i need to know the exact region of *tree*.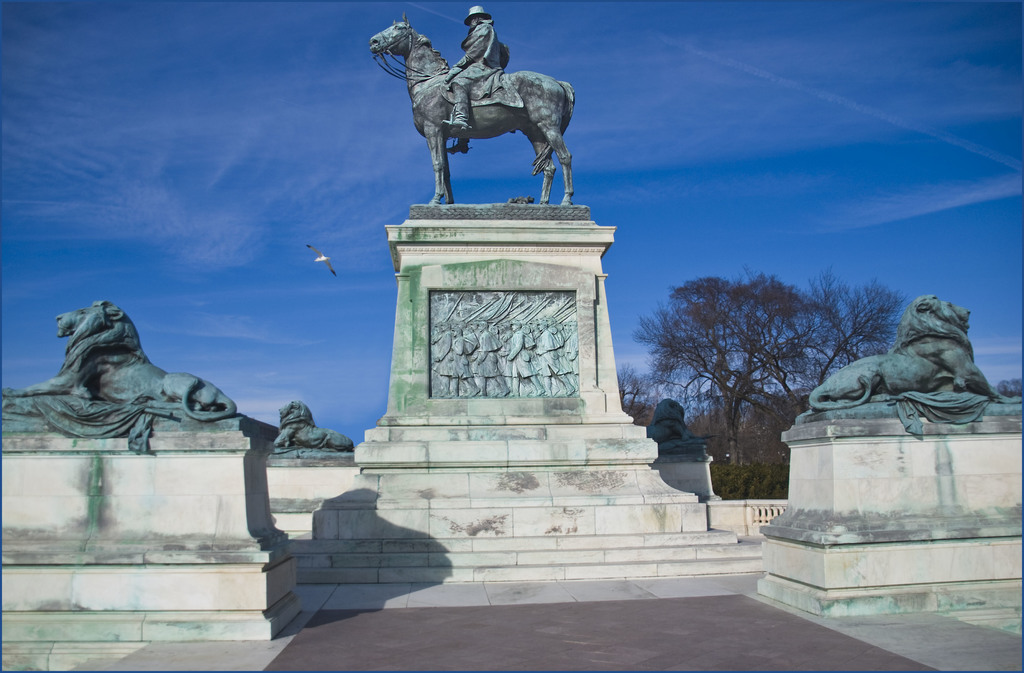
Region: crop(608, 360, 668, 419).
